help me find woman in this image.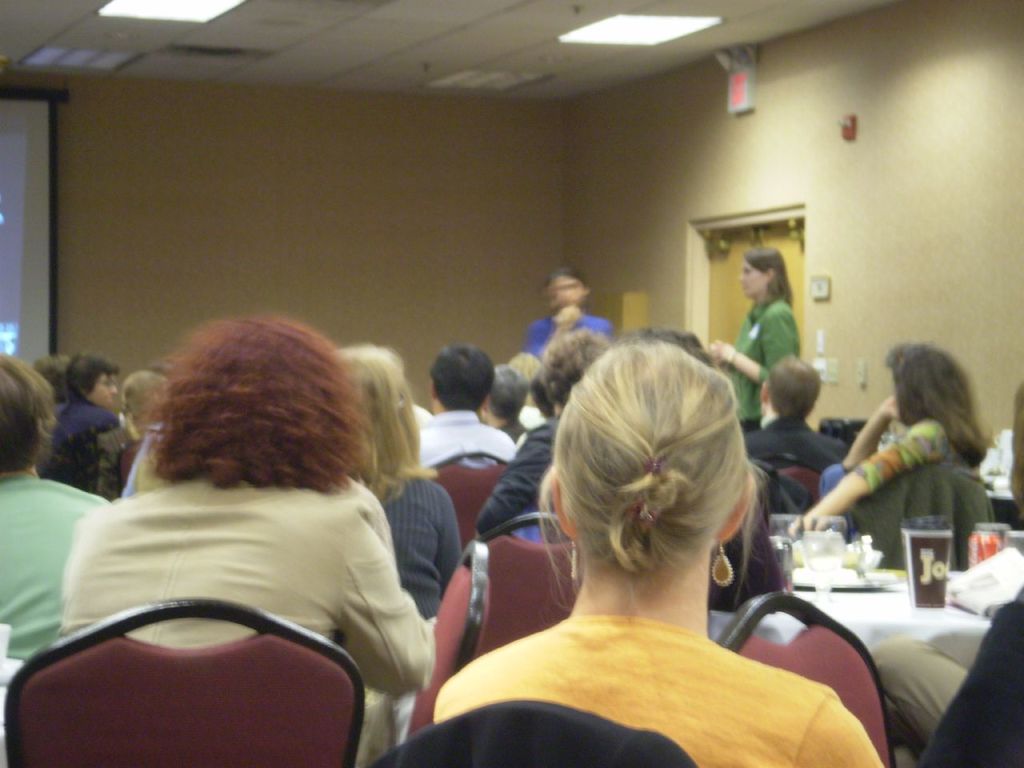
Found it: left=450, top=313, right=840, bottom=767.
